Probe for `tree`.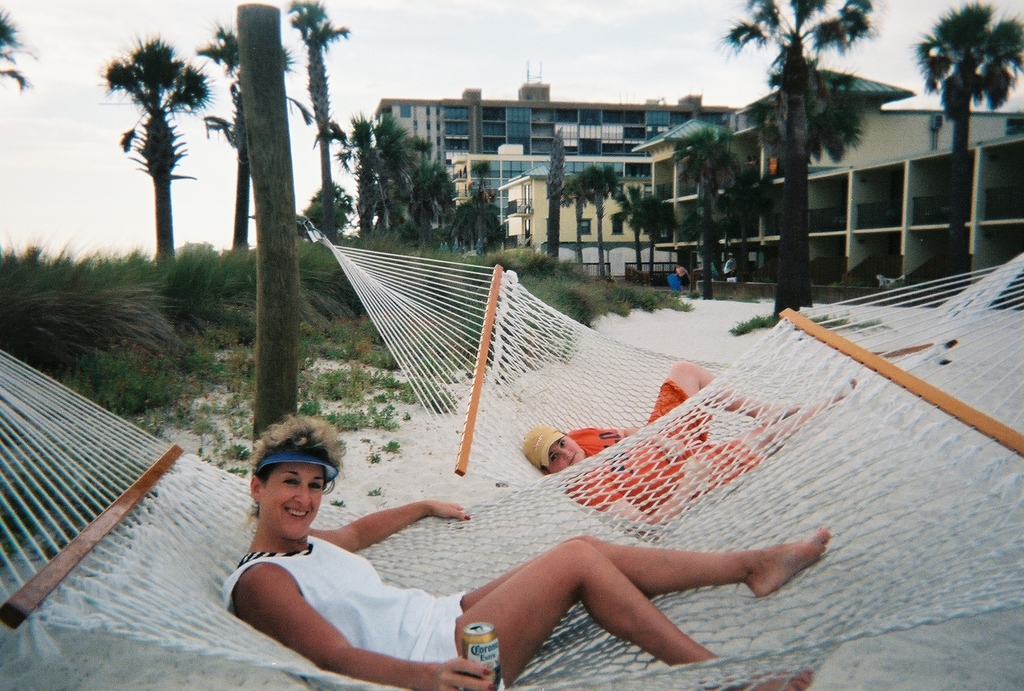
Probe result: <region>101, 12, 202, 280</region>.
